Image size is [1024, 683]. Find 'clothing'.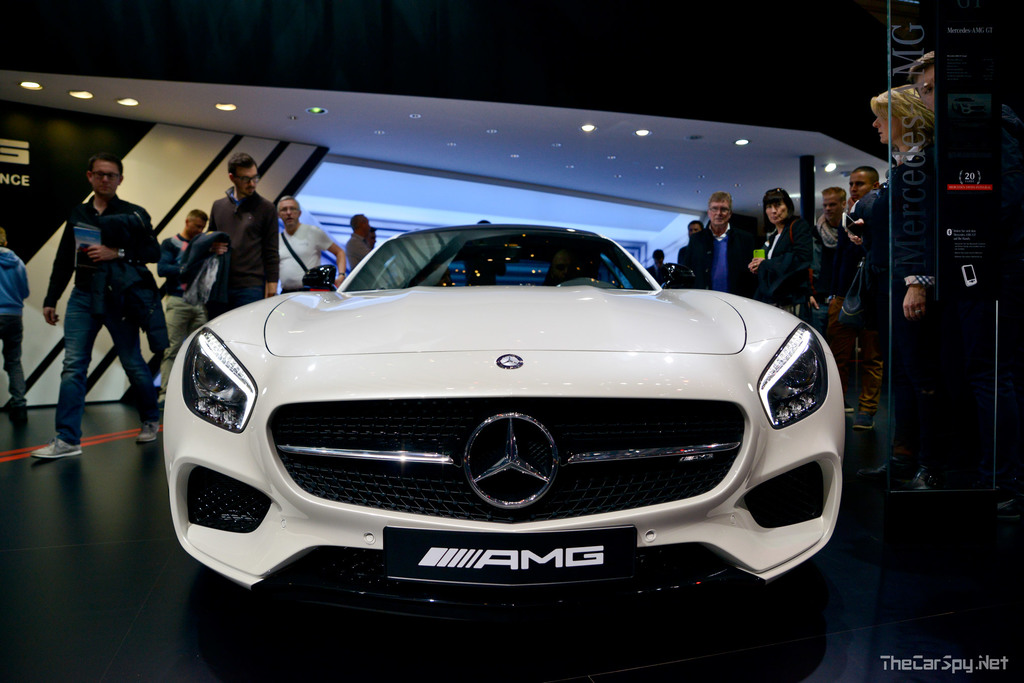
<region>855, 138, 945, 462</region>.
